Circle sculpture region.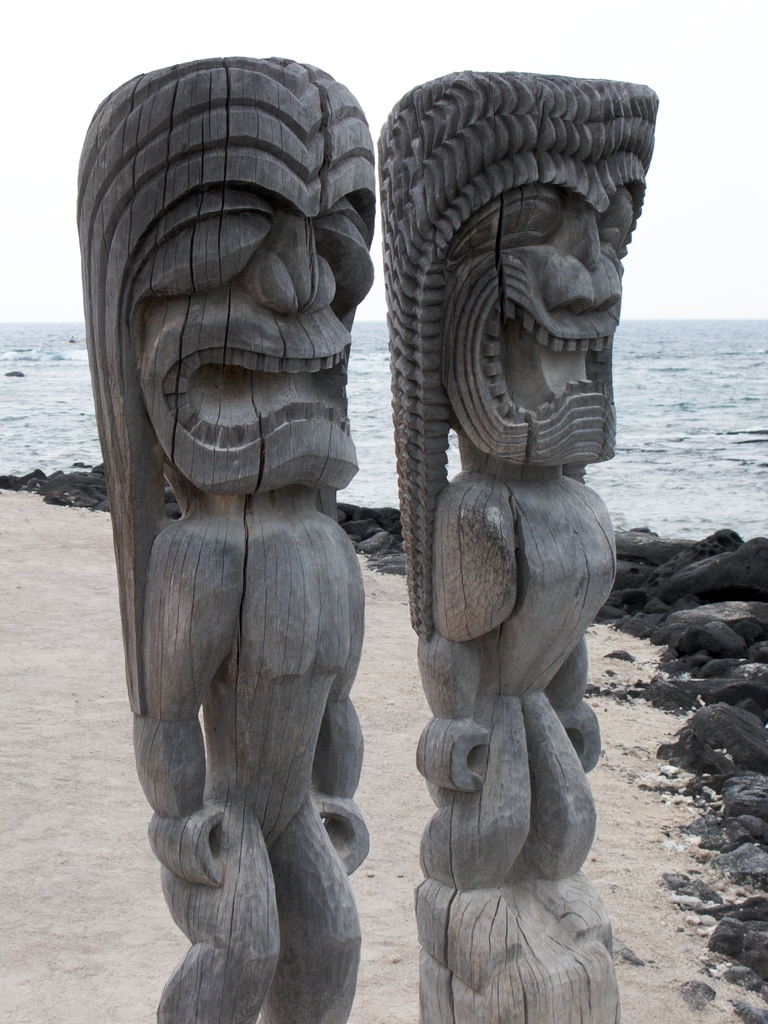
Region: (370, 69, 657, 1023).
